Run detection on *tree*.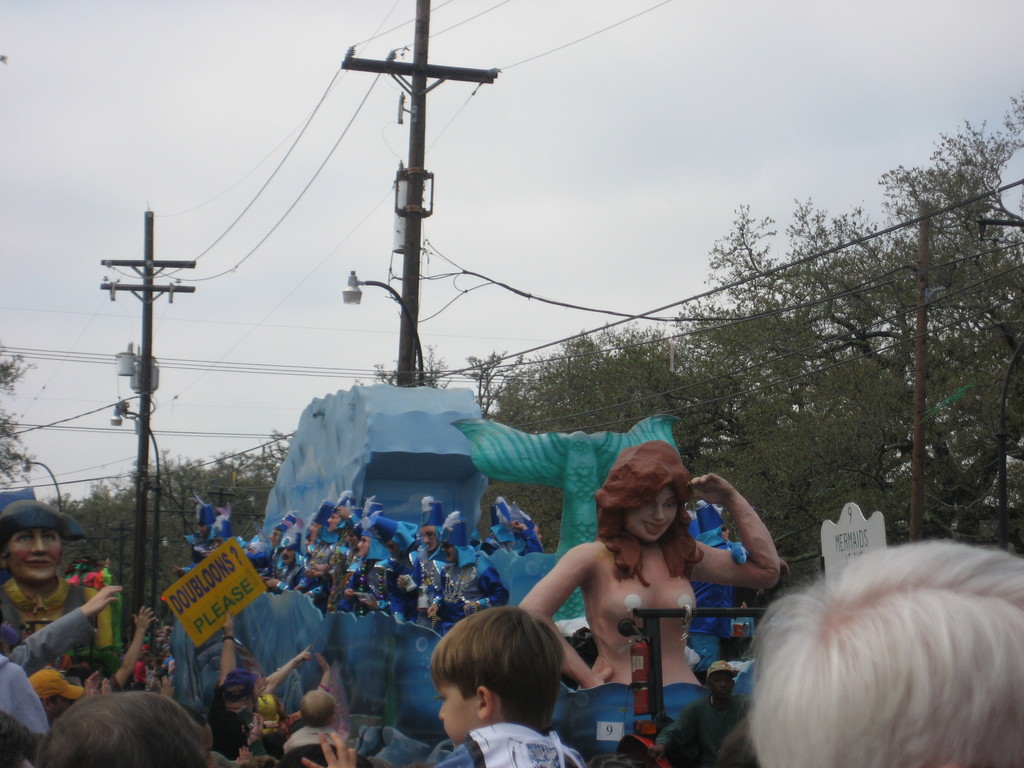
Result: region(0, 343, 68, 492).
